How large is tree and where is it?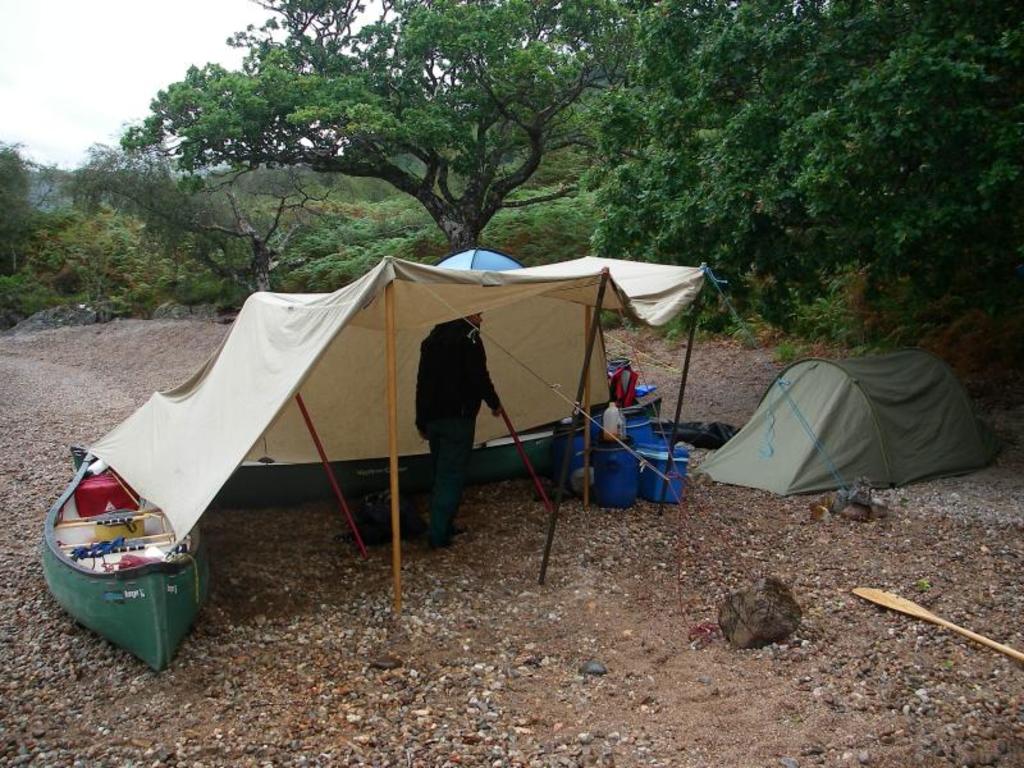
Bounding box: <box>116,0,634,250</box>.
